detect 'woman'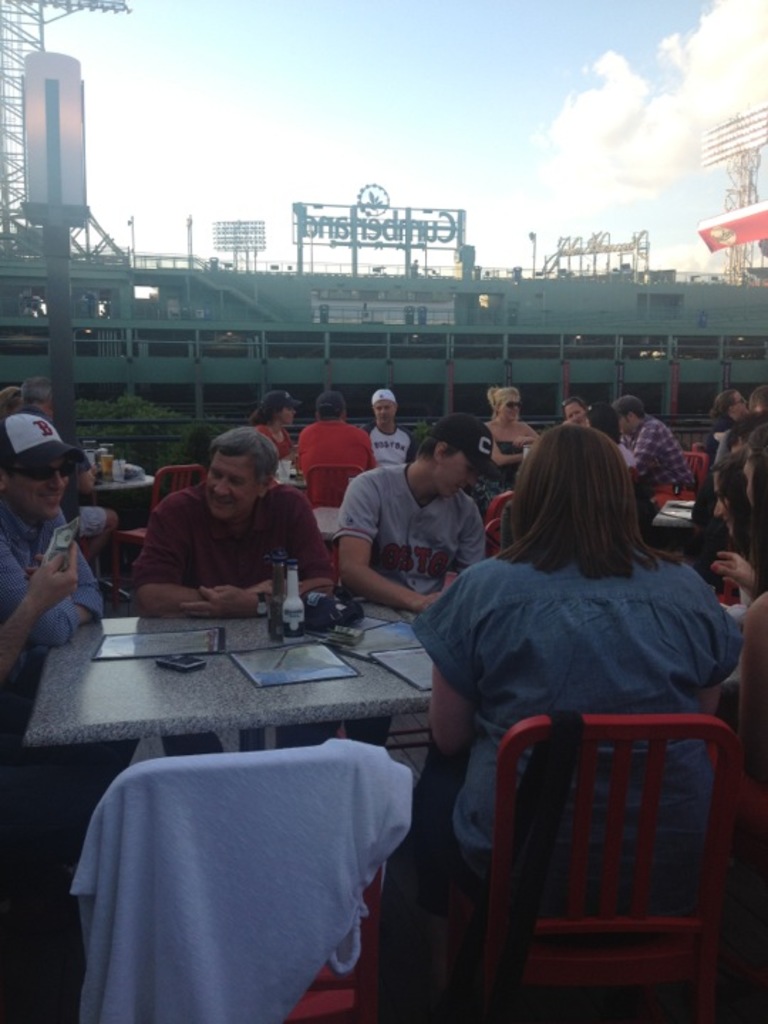
x1=728, y1=442, x2=767, y2=850
